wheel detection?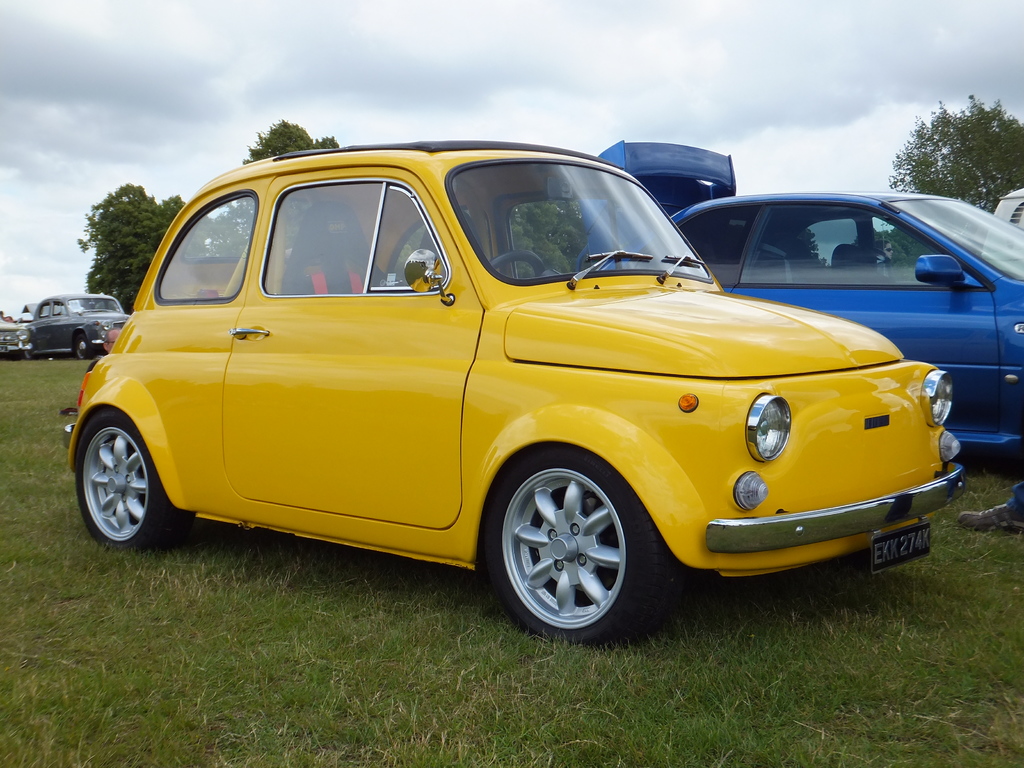
x1=76 y1=412 x2=190 y2=549
